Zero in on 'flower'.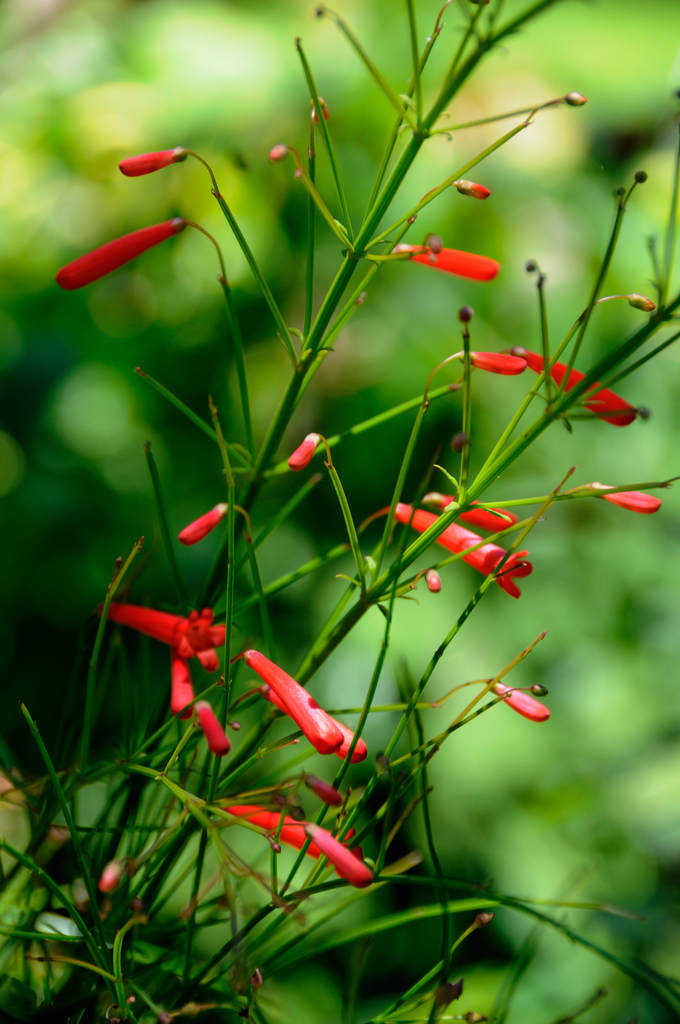
Zeroed in: left=394, top=240, right=504, bottom=289.
